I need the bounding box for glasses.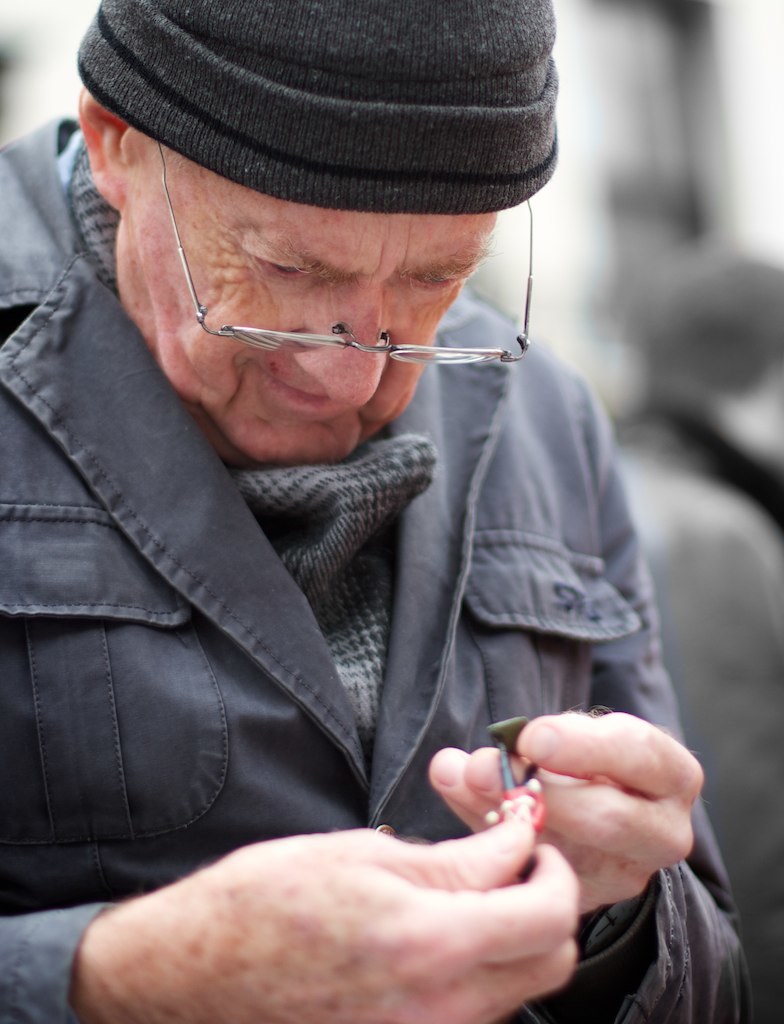
Here it is: crop(104, 190, 539, 363).
